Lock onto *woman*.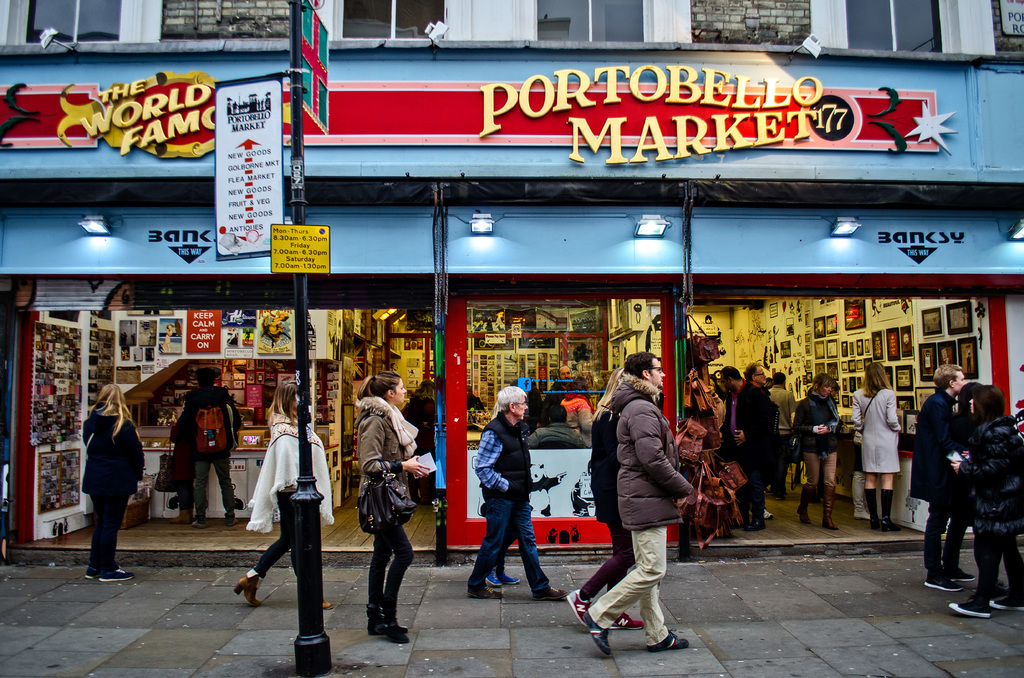
Locked: (x1=563, y1=376, x2=590, y2=450).
